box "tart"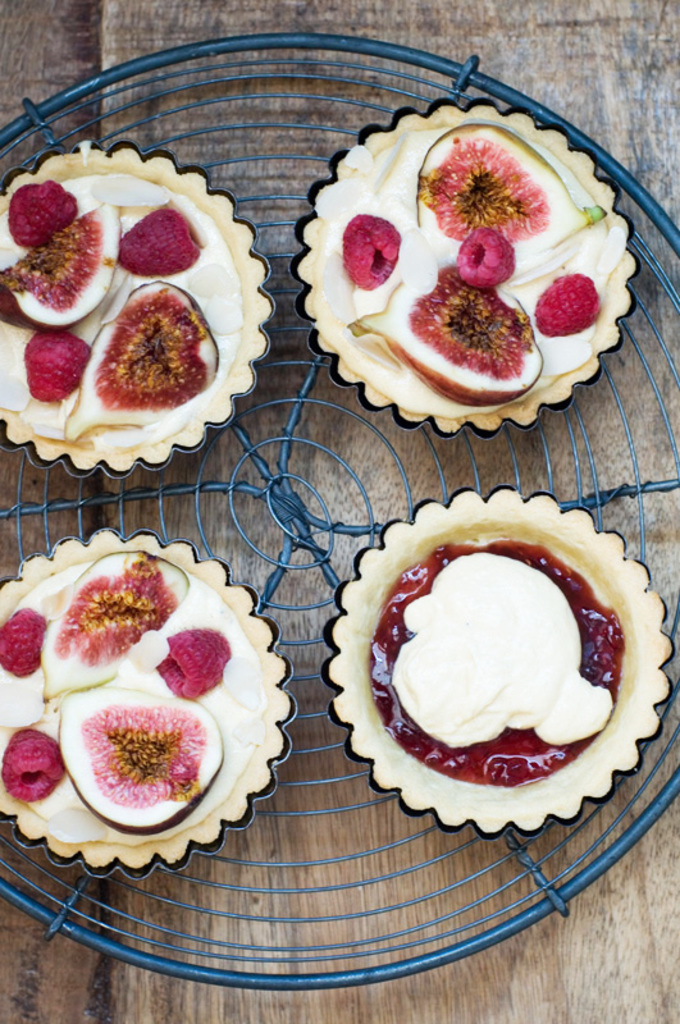
select_region(0, 140, 279, 484)
